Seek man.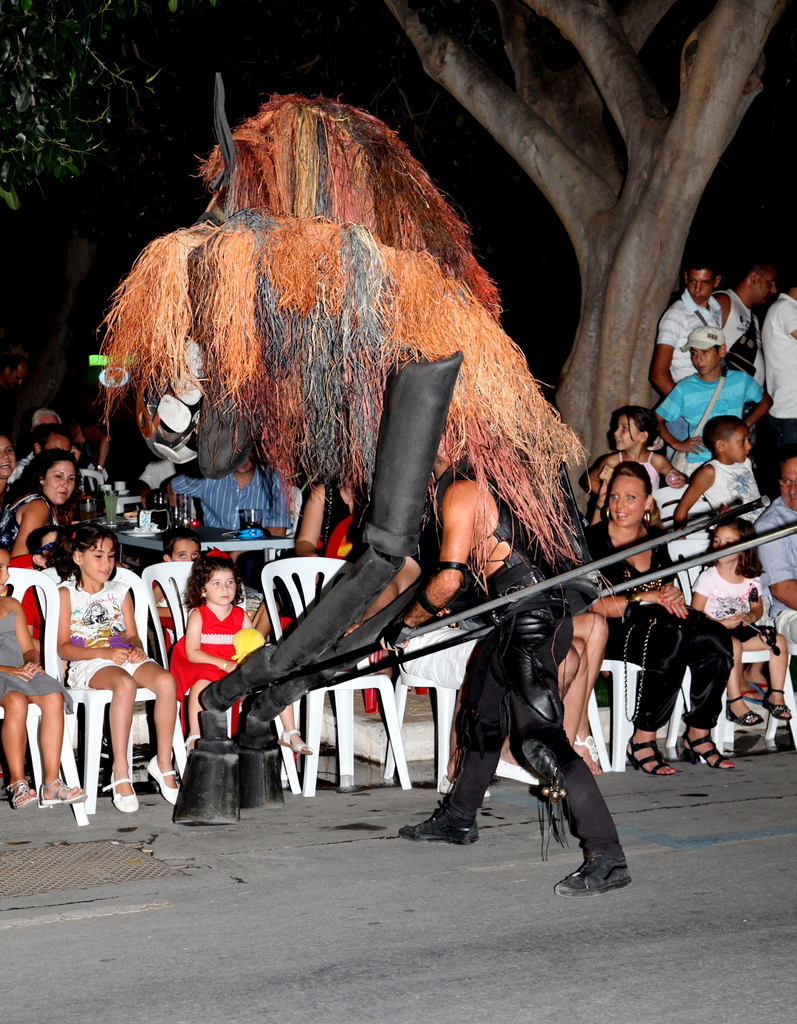
x1=392, y1=400, x2=629, y2=902.
